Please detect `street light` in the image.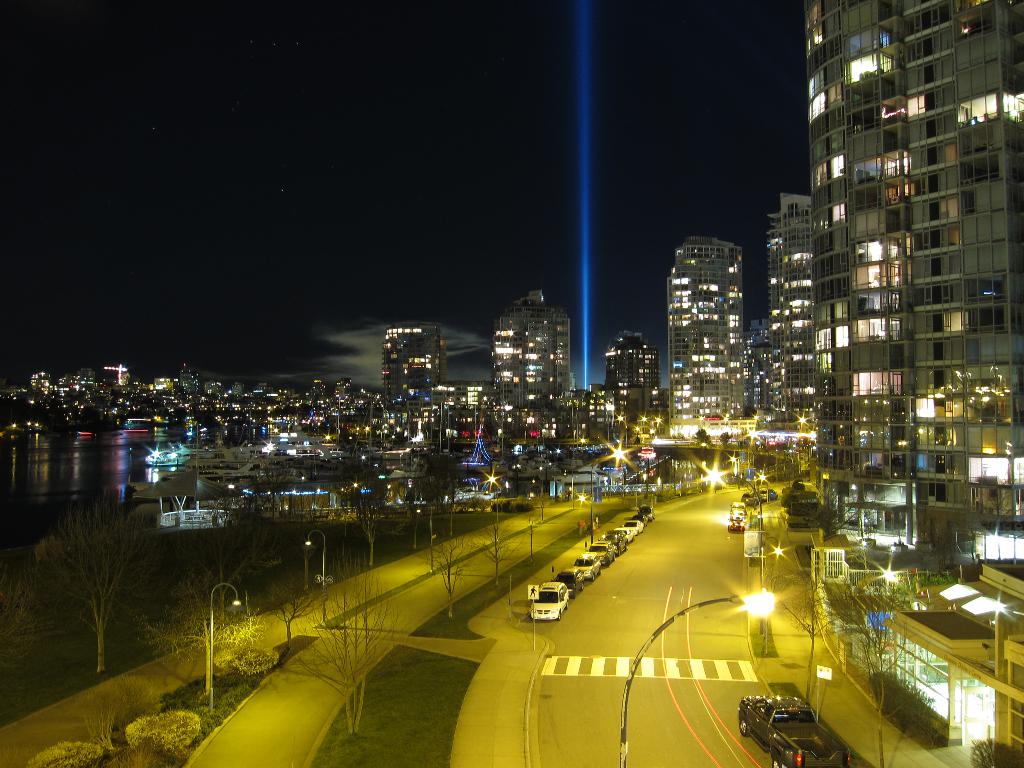
bbox(759, 528, 781, 620).
